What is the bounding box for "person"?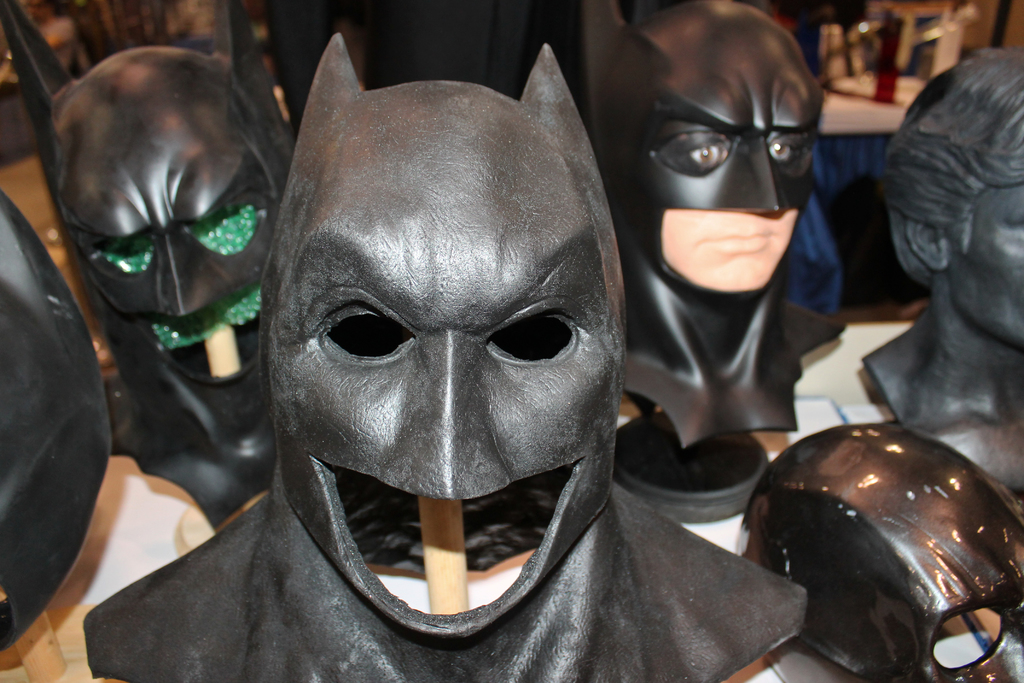
locate(83, 28, 801, 682).
